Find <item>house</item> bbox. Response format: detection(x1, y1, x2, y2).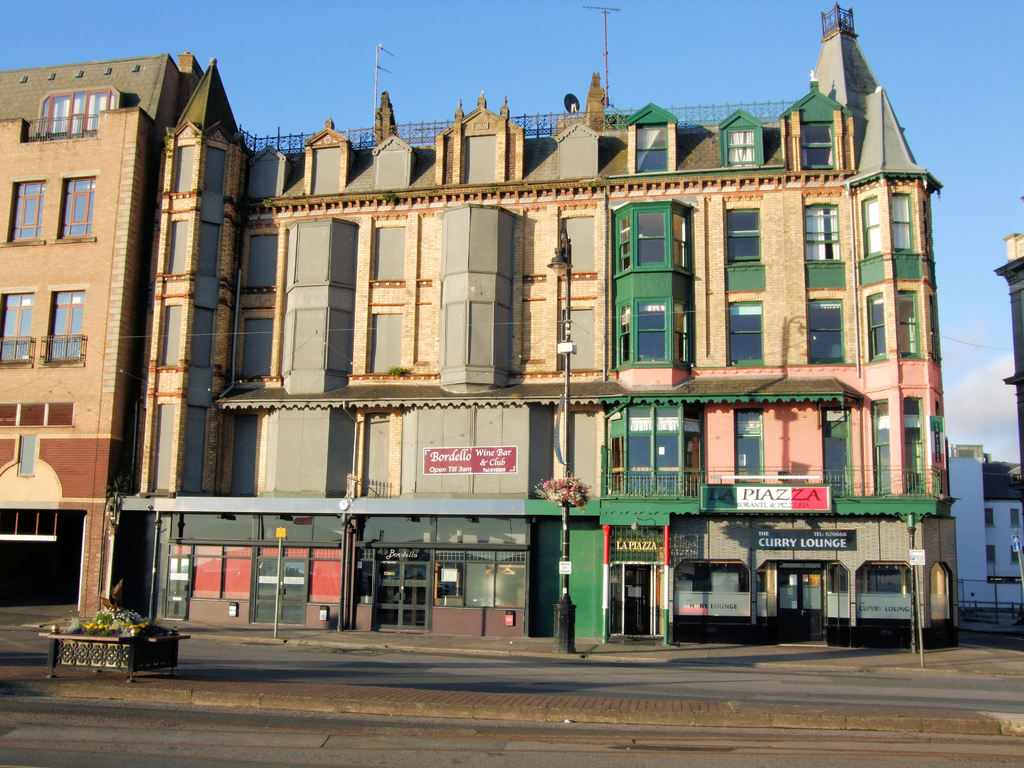
detection(776, 18, 964, 647).
